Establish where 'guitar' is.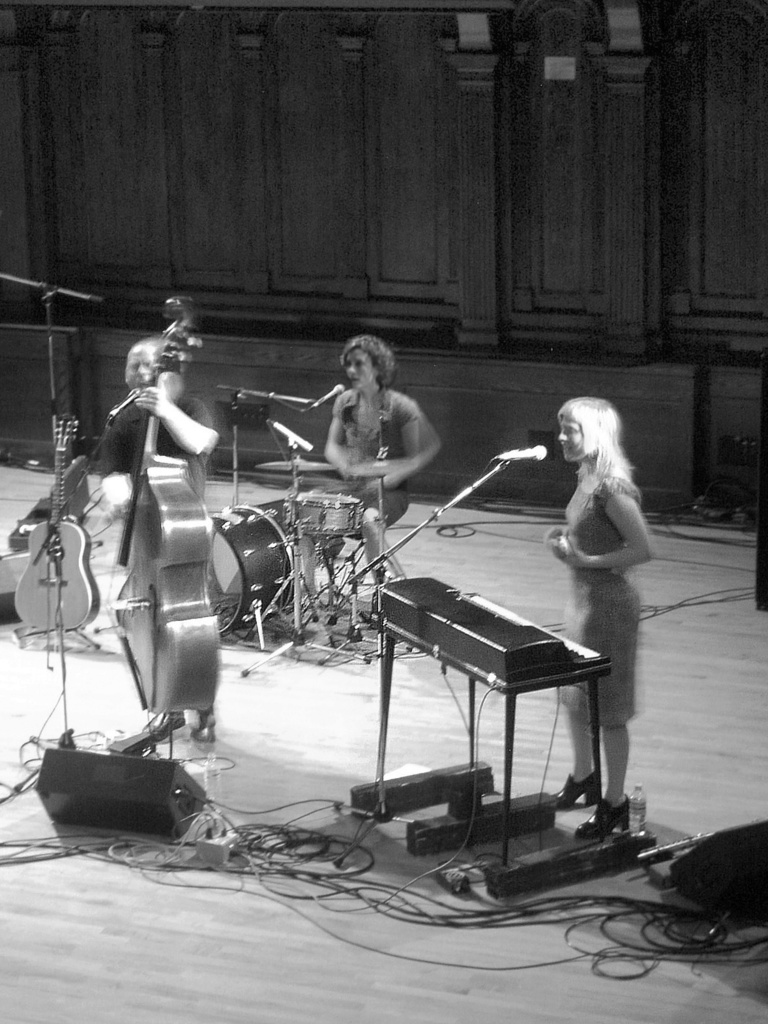
Established at bbox=(20, 355, 247, 736).
